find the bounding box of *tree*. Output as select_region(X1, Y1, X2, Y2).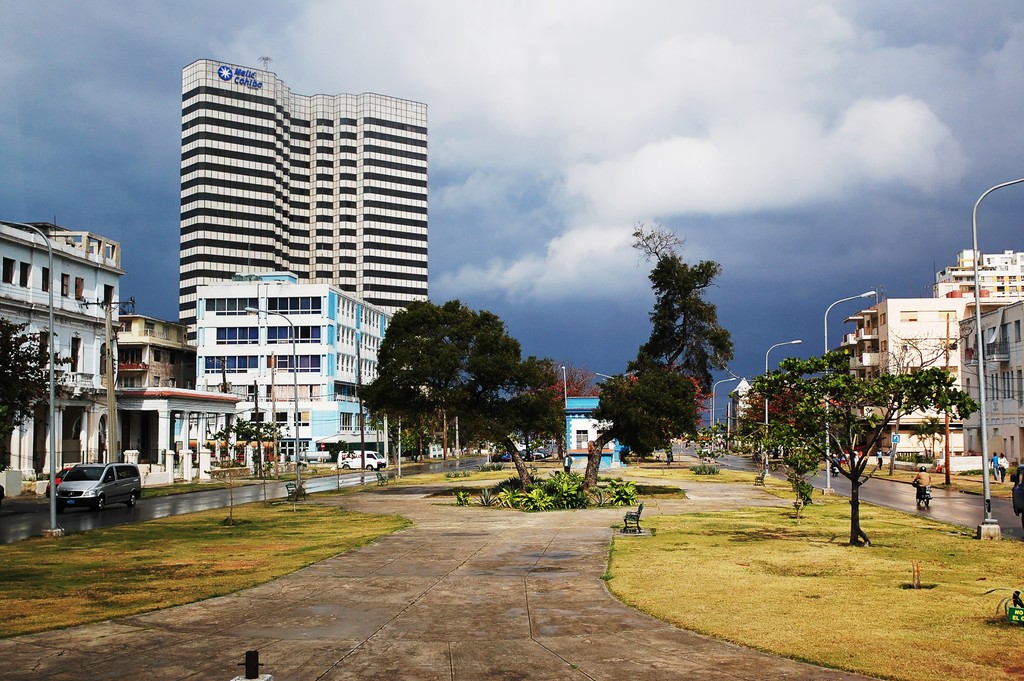
select_region(746, 340, 979, 542).
